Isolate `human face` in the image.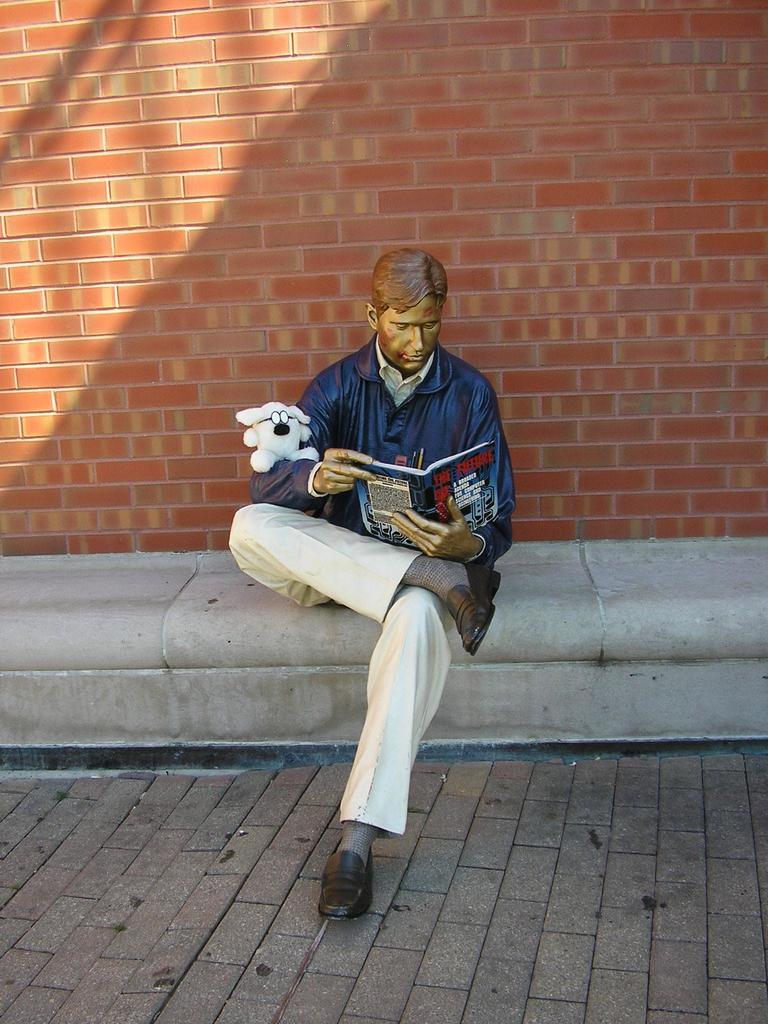
Isolated region: l=375, t=296, r=443, b=373.
